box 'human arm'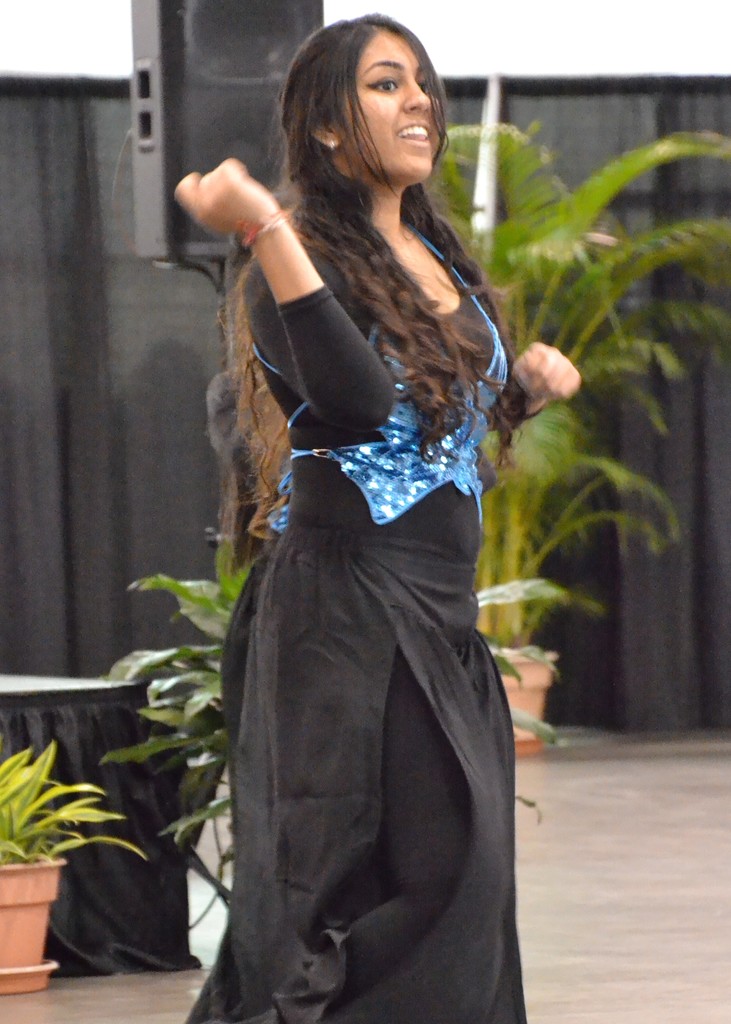
218 167 419 456
